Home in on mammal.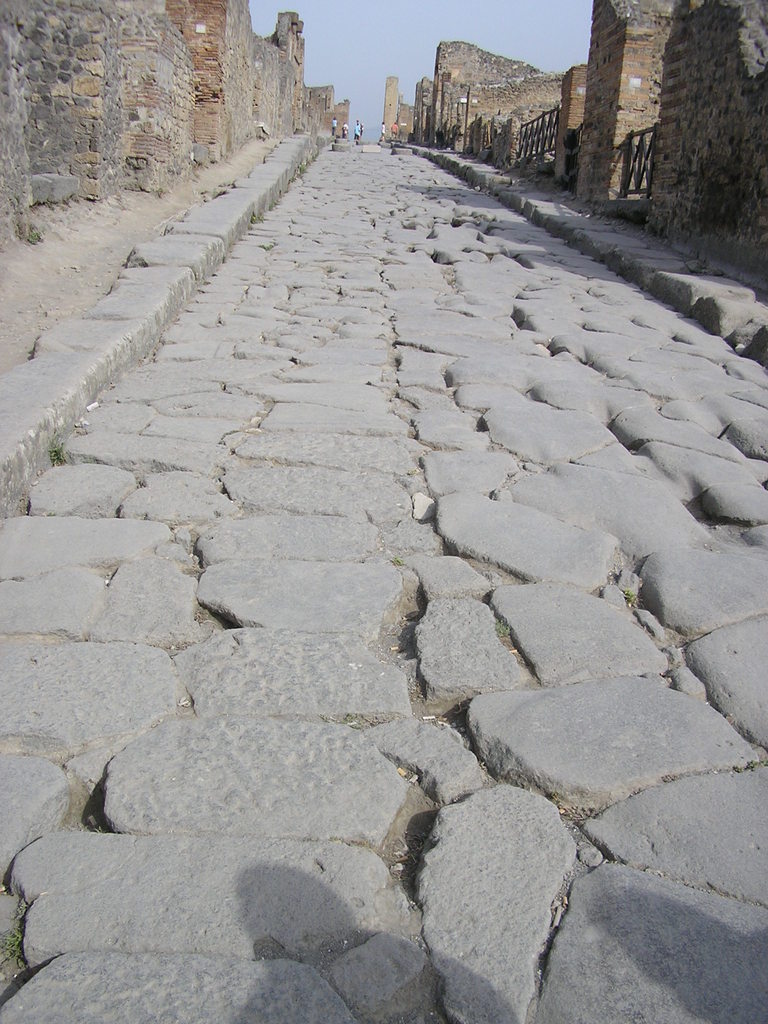
Homed in at box(380, 120, 392, 143).
